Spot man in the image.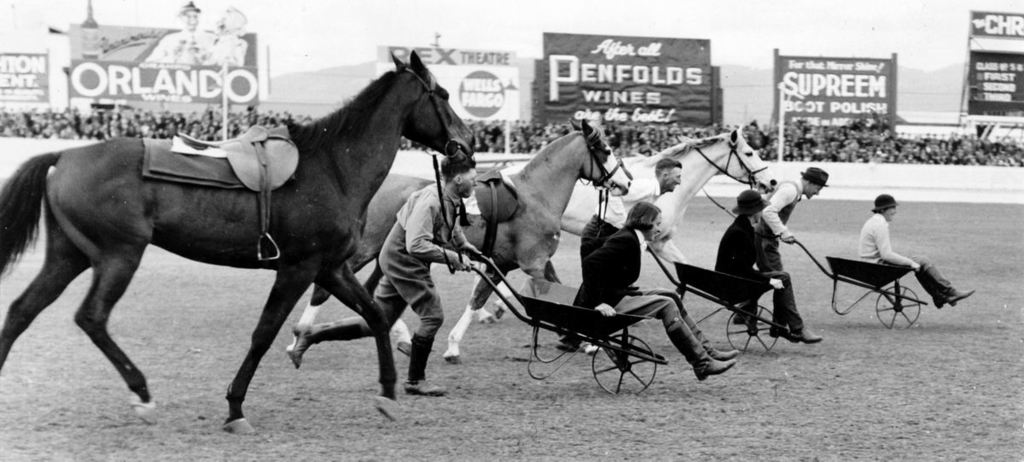
man found at (578,159,681,354).
